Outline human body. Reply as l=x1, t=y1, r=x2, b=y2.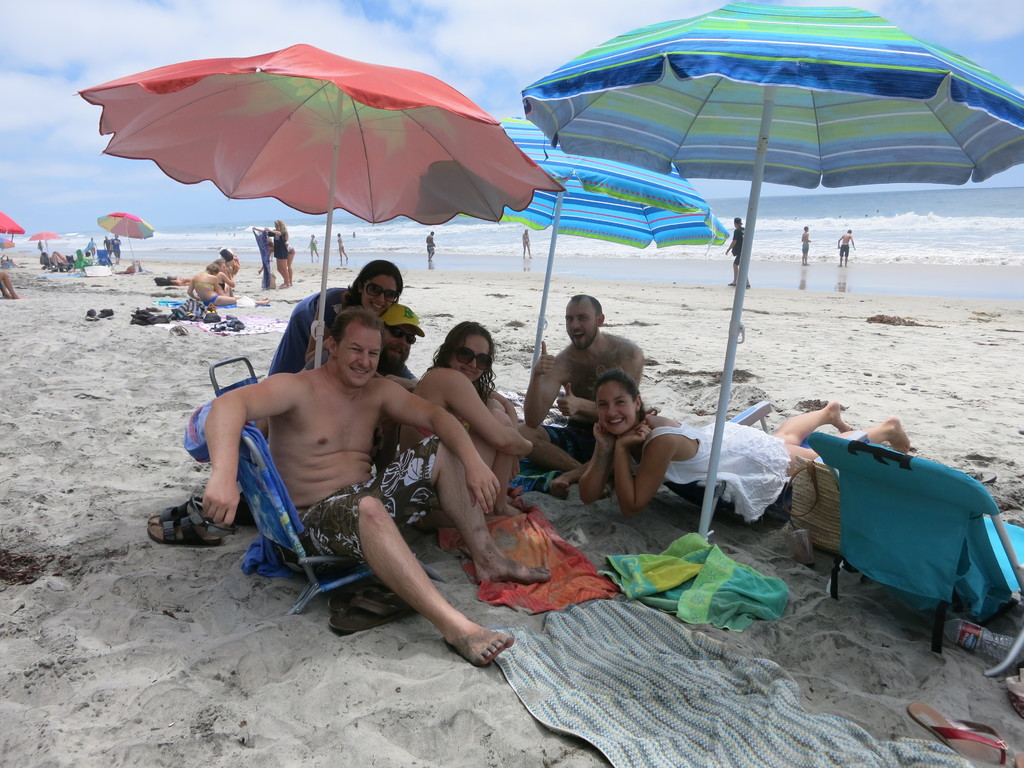
l=521, t=228, r=529, b=256.
